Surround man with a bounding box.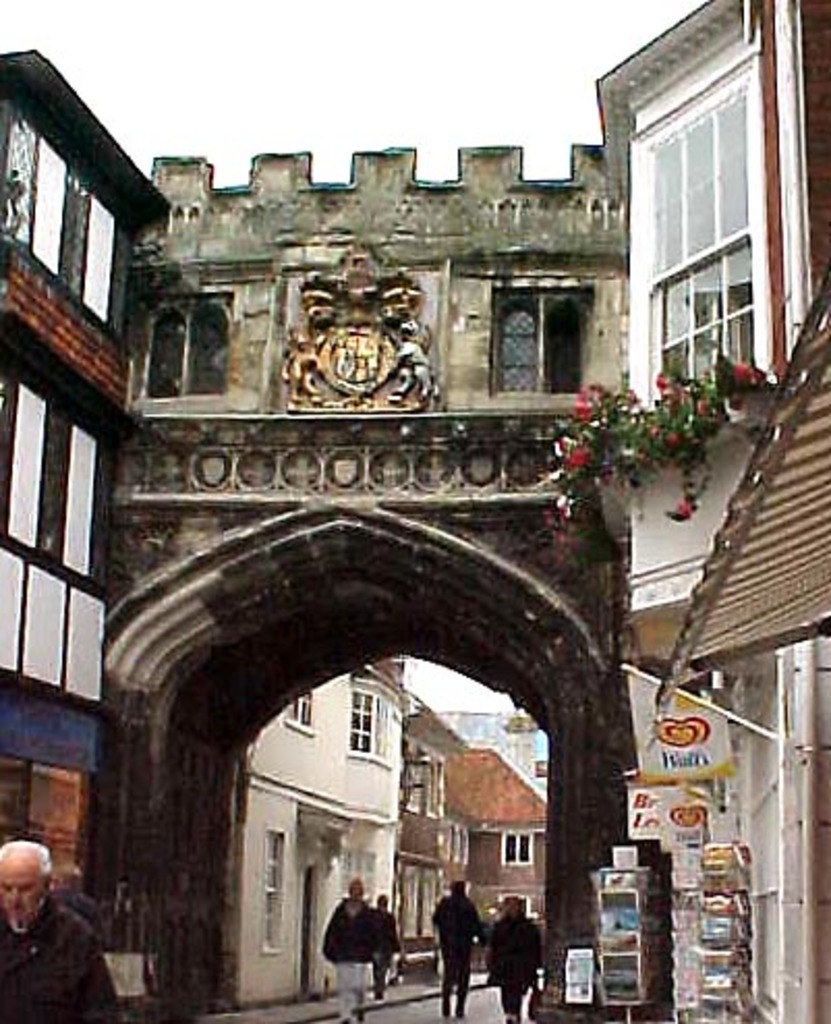
{"left": 435, "top": 883, "right": 487, "bottom": 1014}.
